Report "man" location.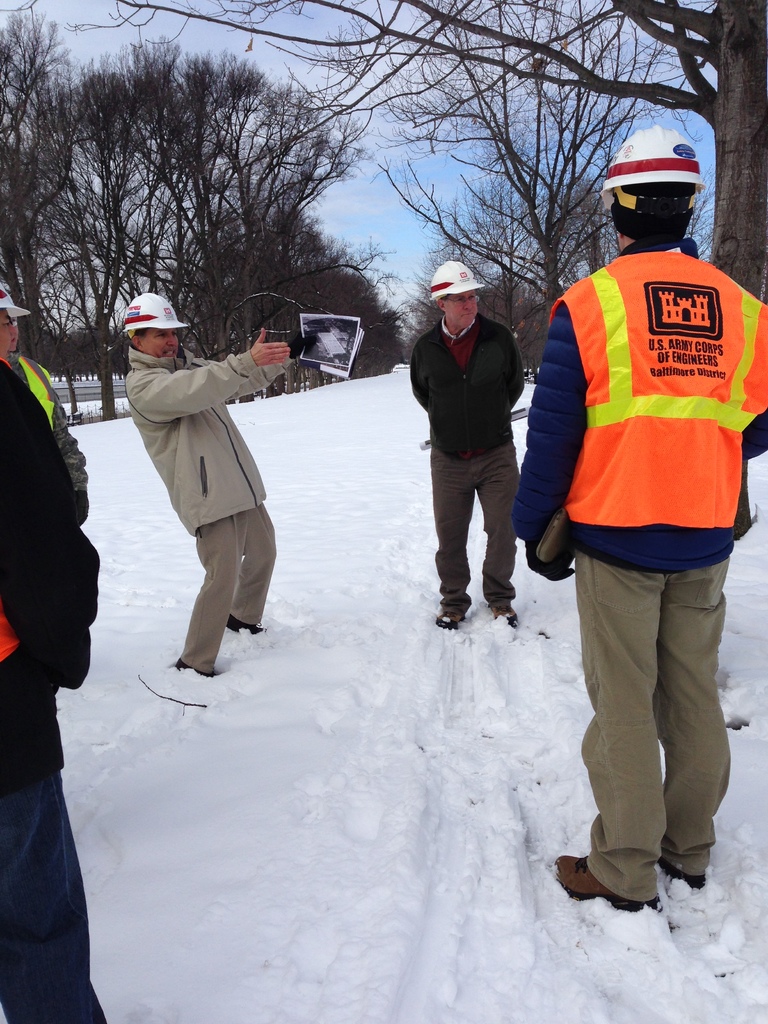
Report: 116/284/291/676.
